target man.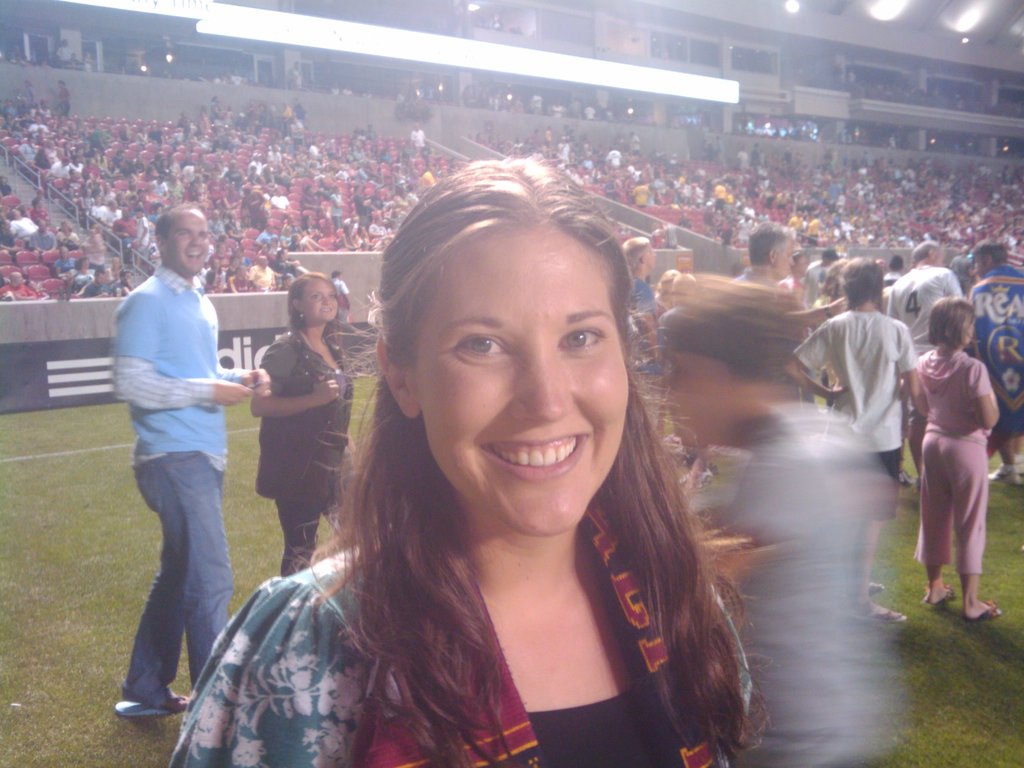
Target region: <region>730, 220, 803, 308</region>.
